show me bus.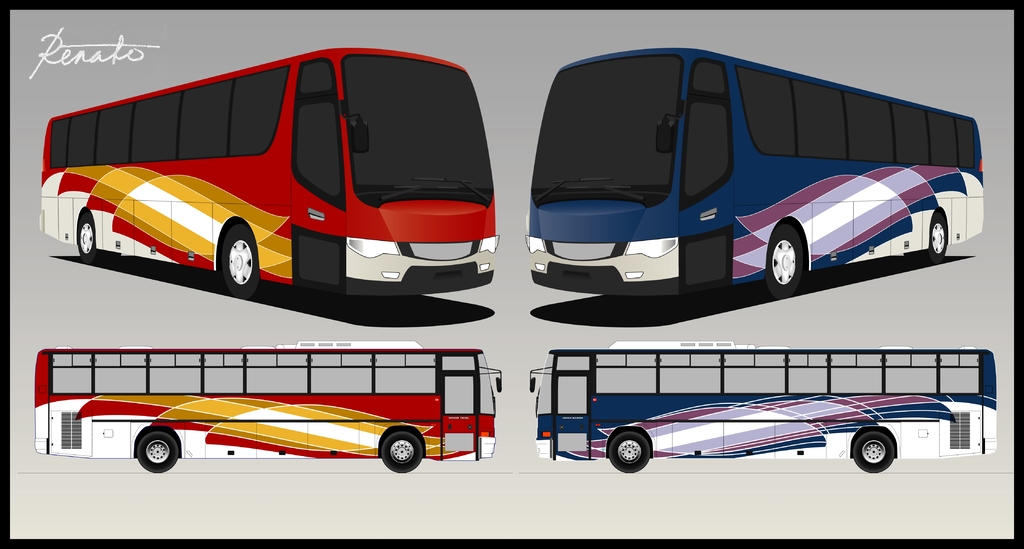
bus is here: region(524, 49, 986, 295).
